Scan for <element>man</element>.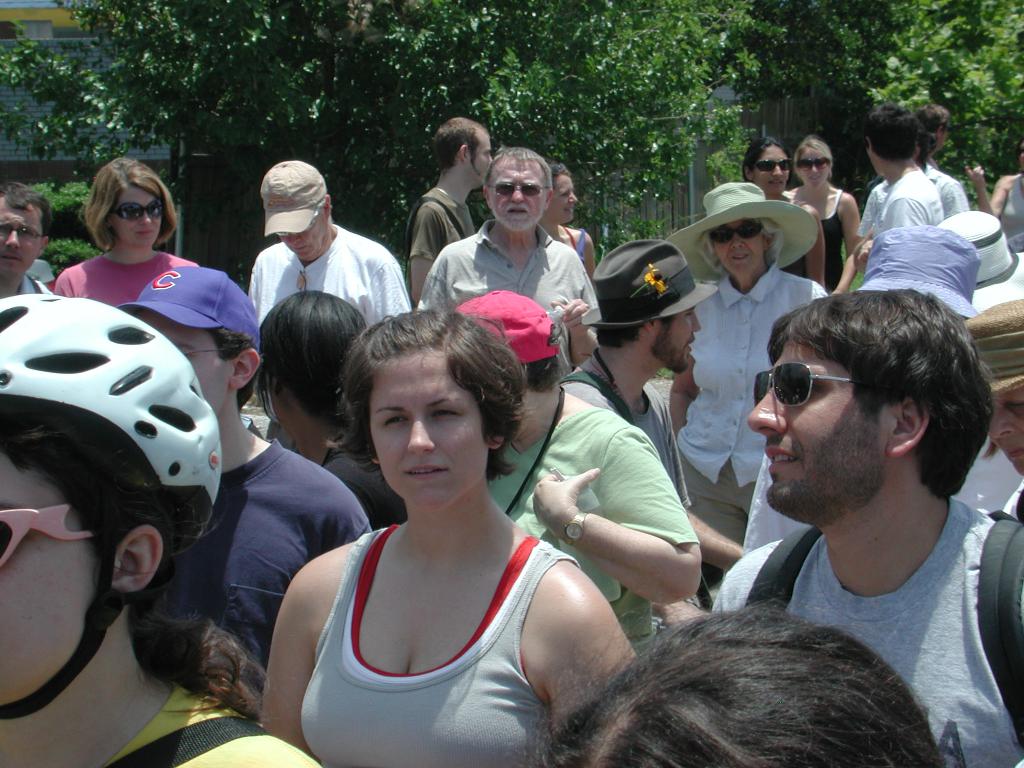
Scan result: <bbox>911, 103, 948, 169</bbox>.
